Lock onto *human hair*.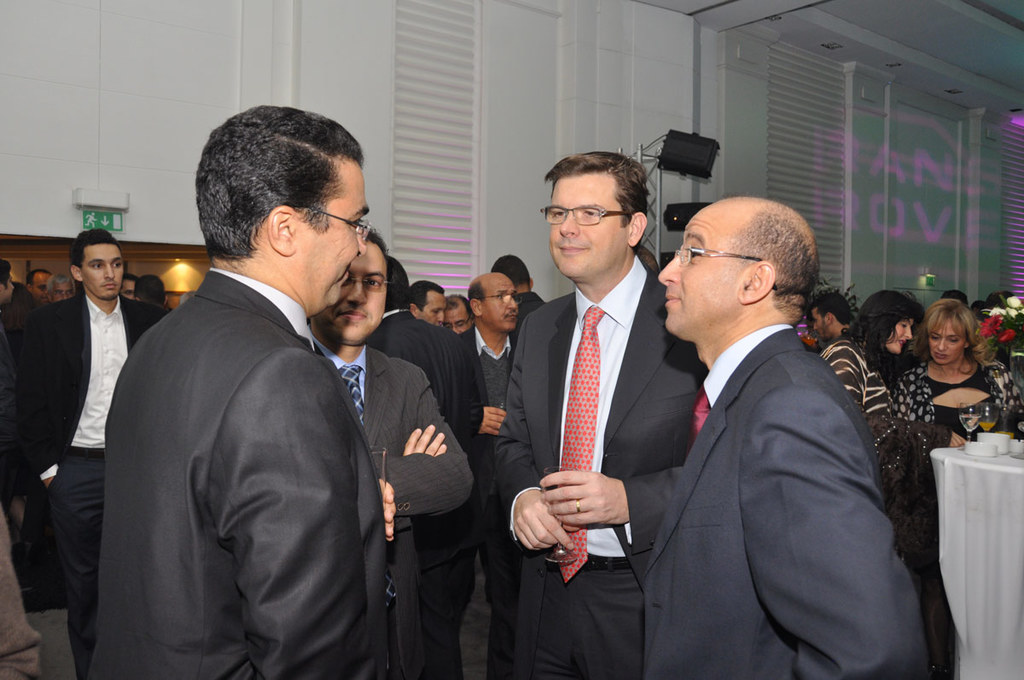
Locked: region(809, 288, 855, 325).
